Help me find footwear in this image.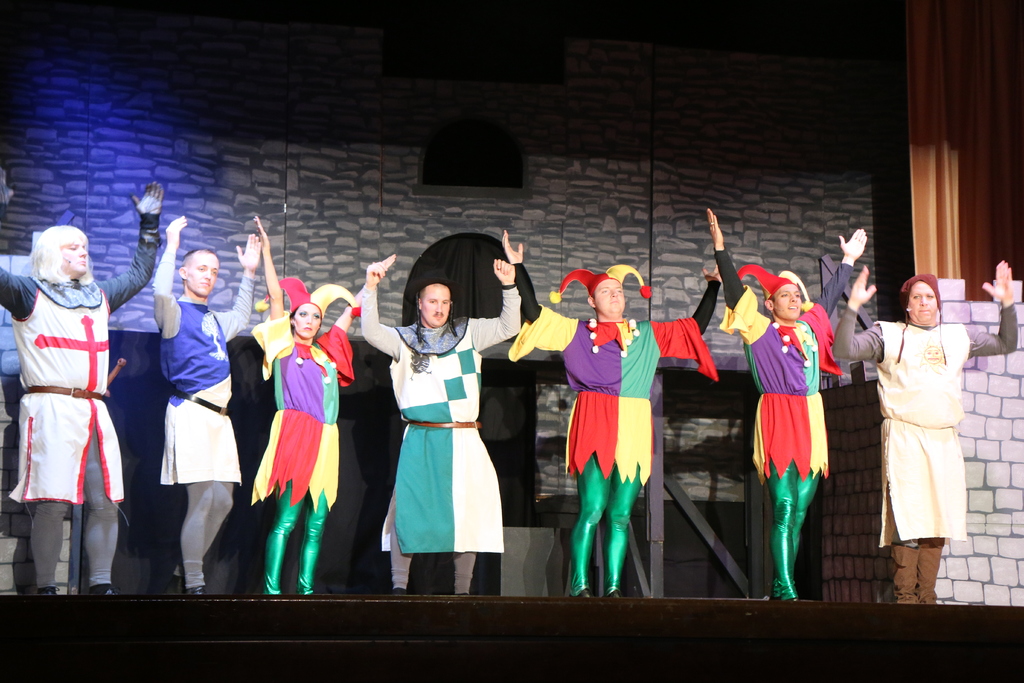
Found it: locate(569, 589, 589, 598).
